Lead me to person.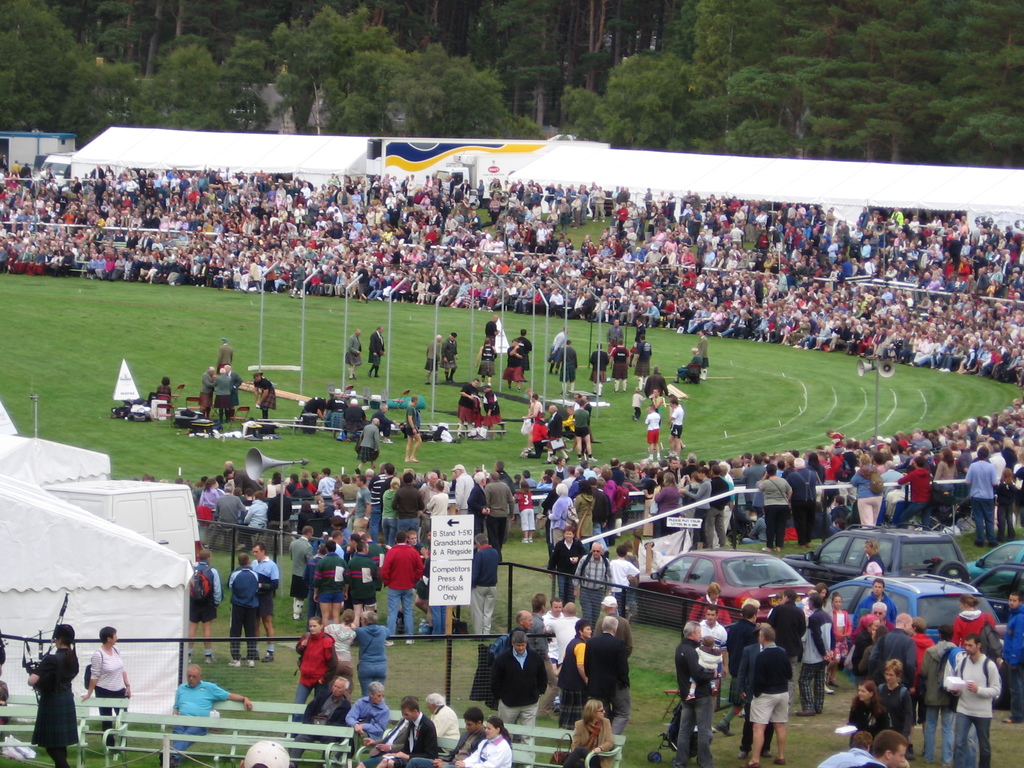
Lead to crop(447, 461, 472, 509).
